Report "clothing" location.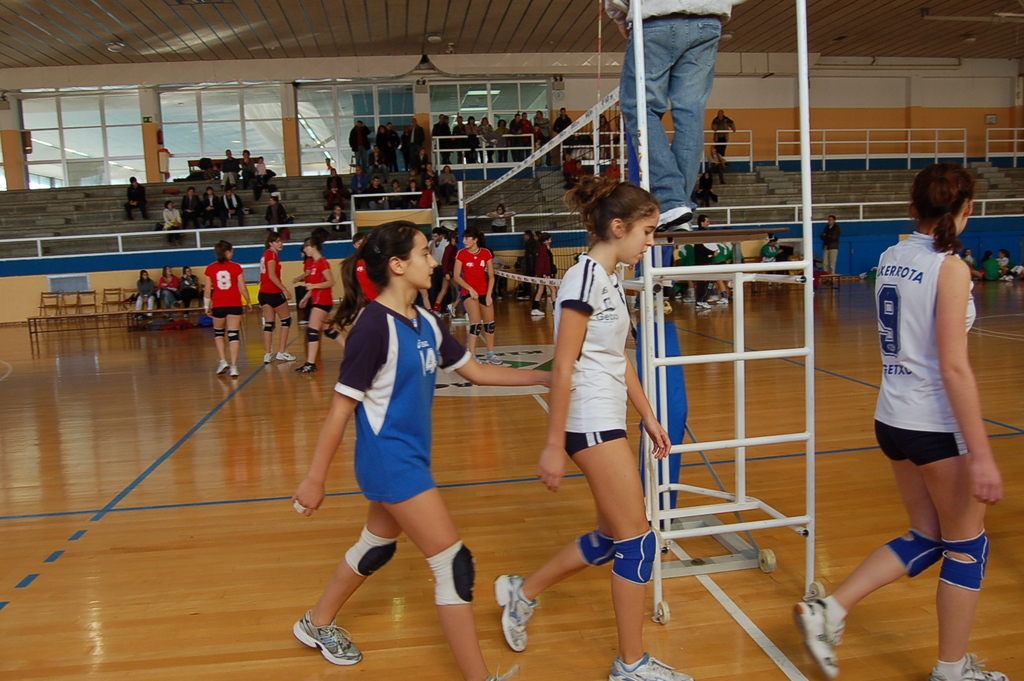
Report: detection(363, 184, 380, 208).
